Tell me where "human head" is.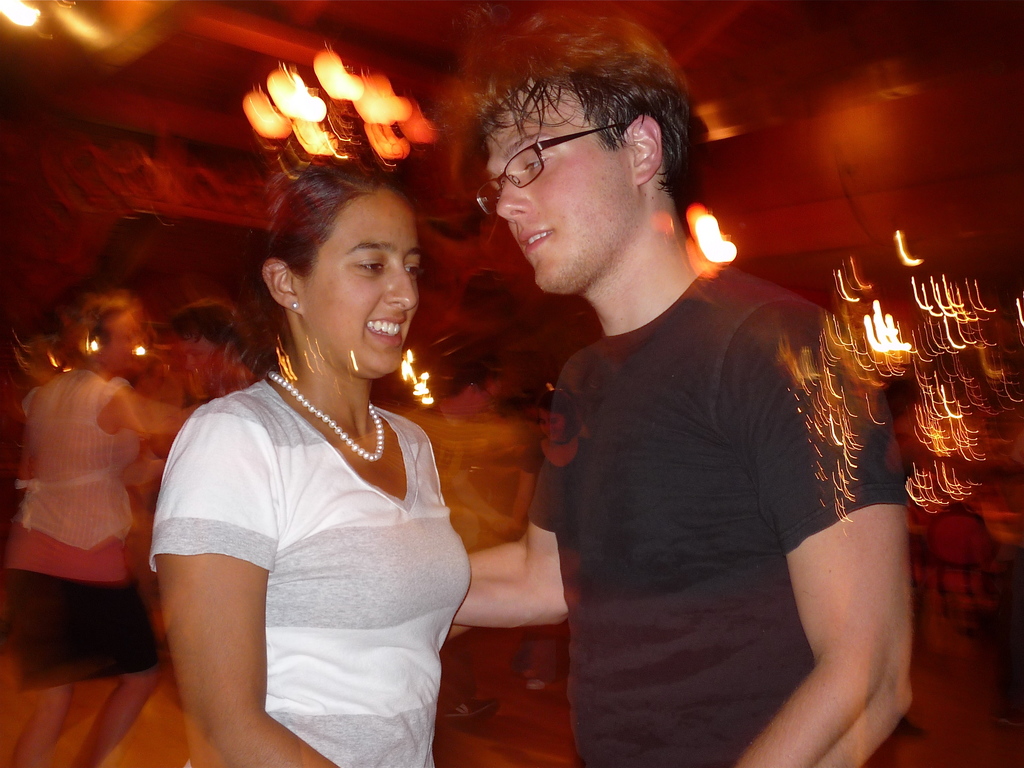
"human head" is at region(260, 161, 427, 386).
